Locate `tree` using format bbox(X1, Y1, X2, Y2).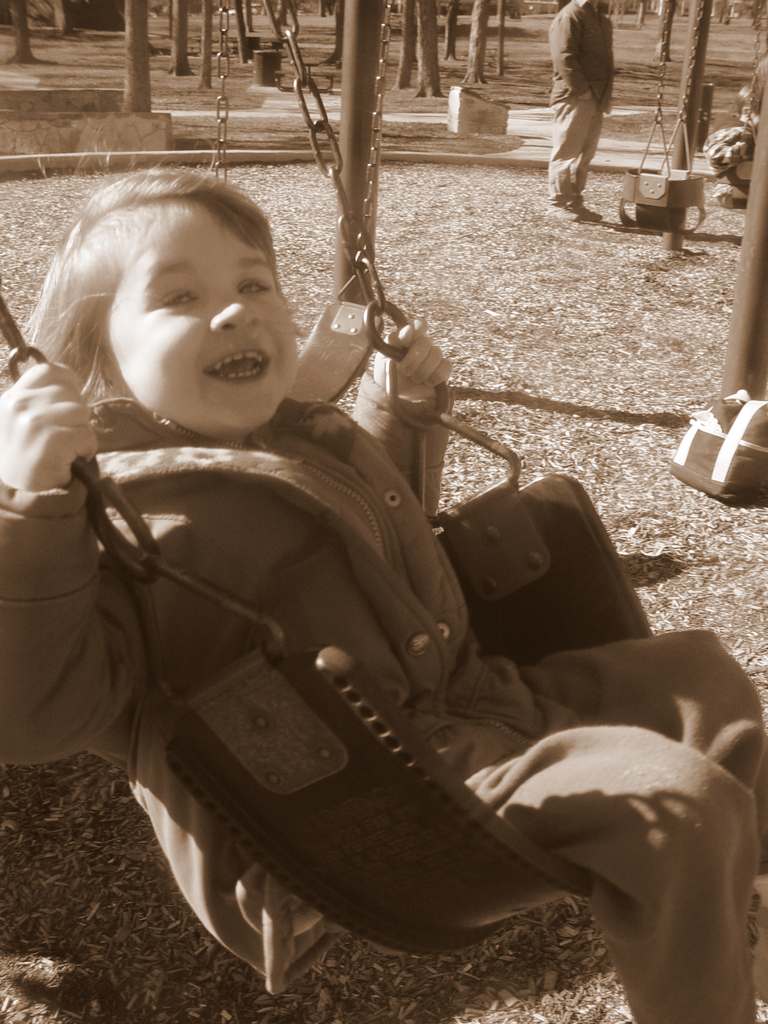
bbox(490, 0, 506, 77).
